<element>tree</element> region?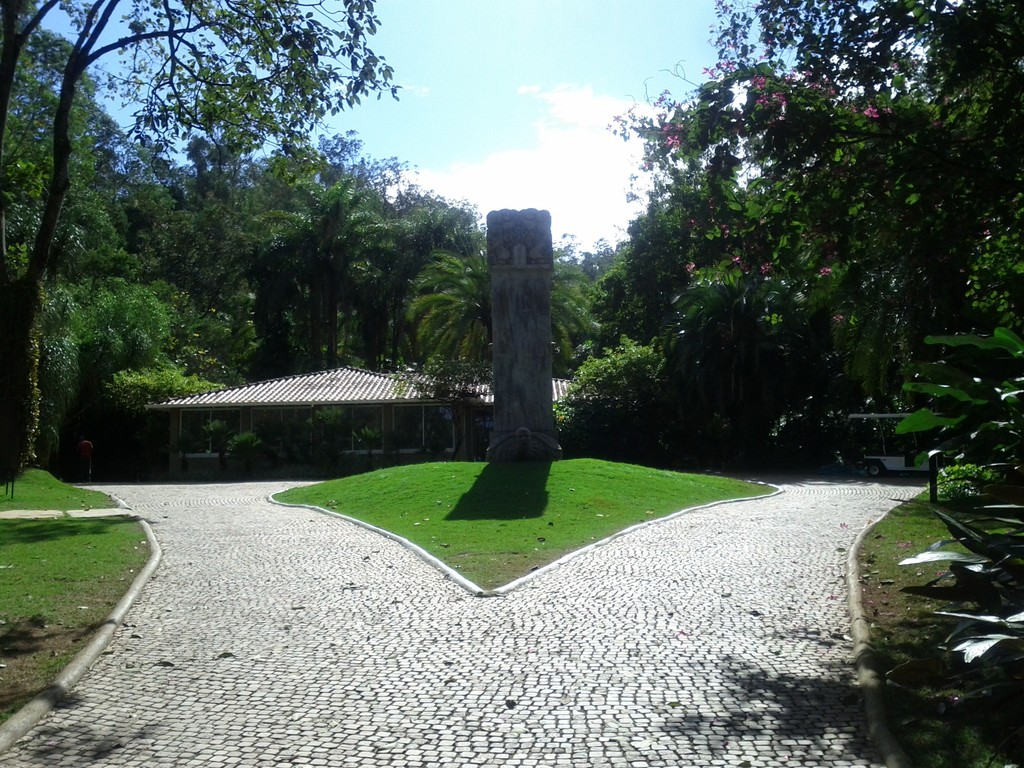
(left=593, top=0, right=1023, bottom=533)
